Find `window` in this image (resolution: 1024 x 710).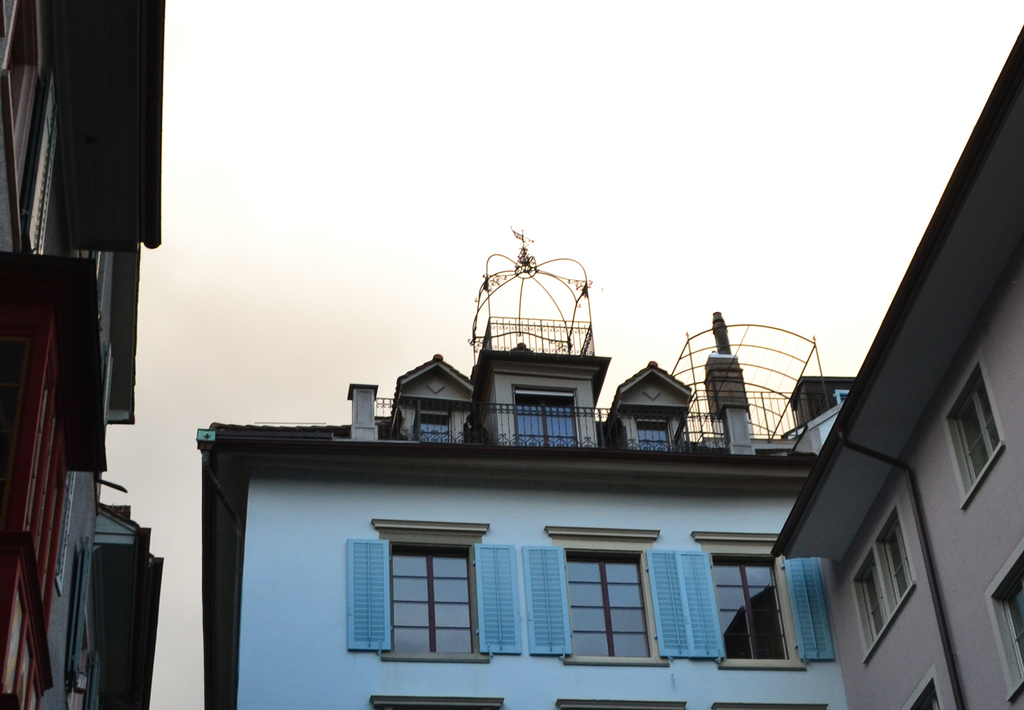
713,702,832,709.
